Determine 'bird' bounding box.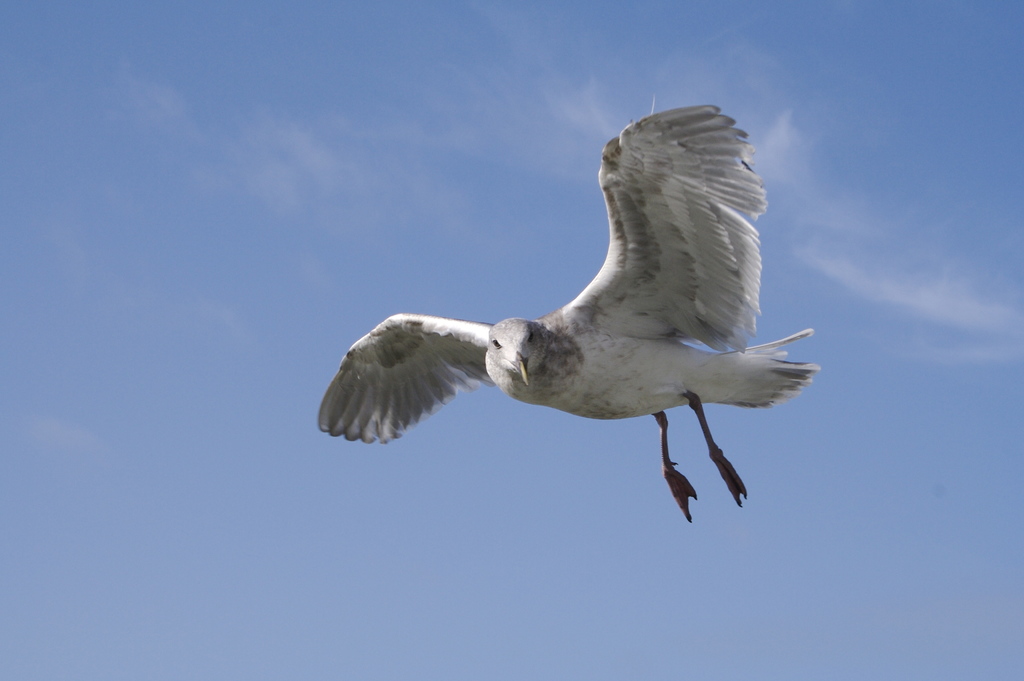
Determined: 314:97:828:525.
